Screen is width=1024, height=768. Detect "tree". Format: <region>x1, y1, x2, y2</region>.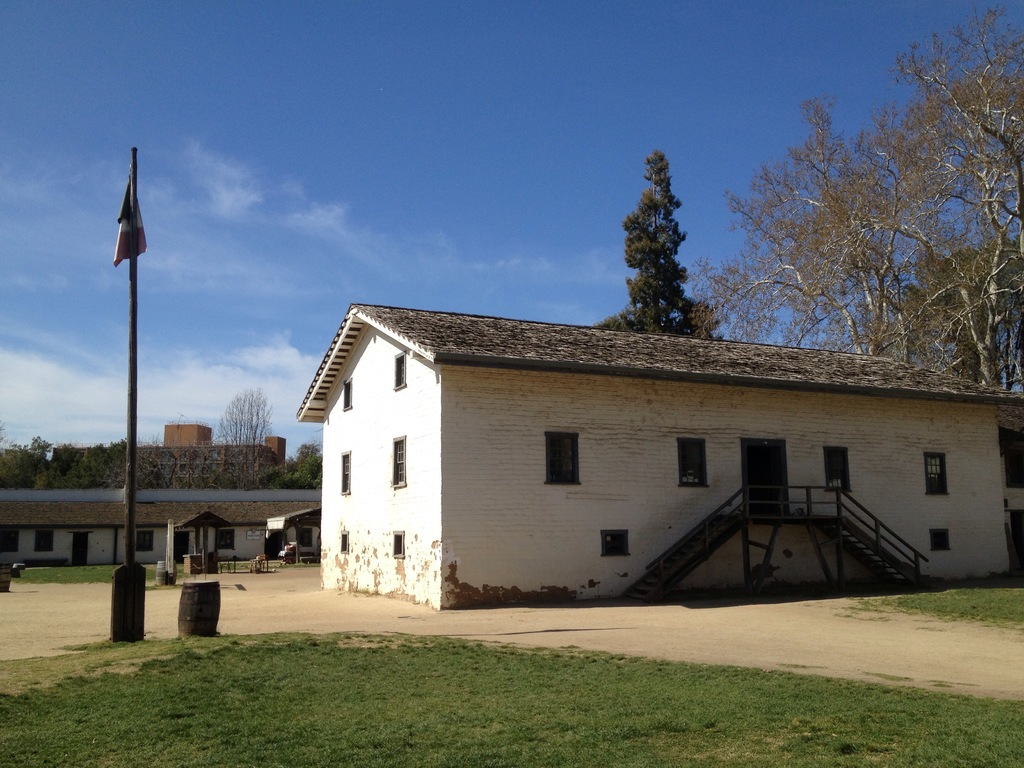
<region>596, 143, 723, 328</region>.
